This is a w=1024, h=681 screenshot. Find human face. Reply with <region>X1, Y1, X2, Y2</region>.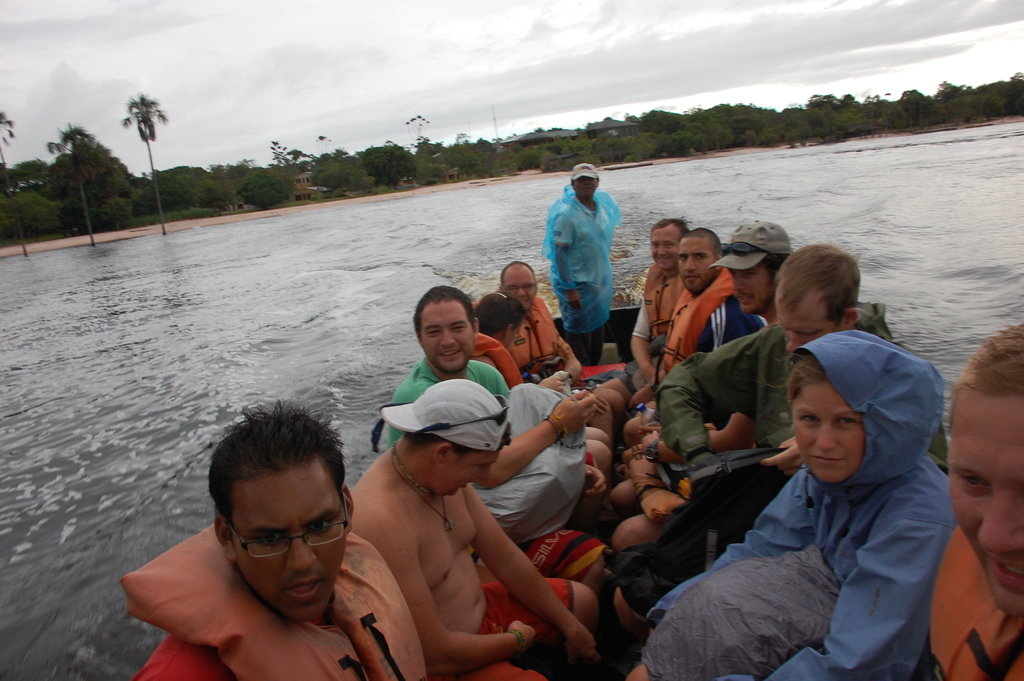
<region>571, 172, 597, 197</region>.
